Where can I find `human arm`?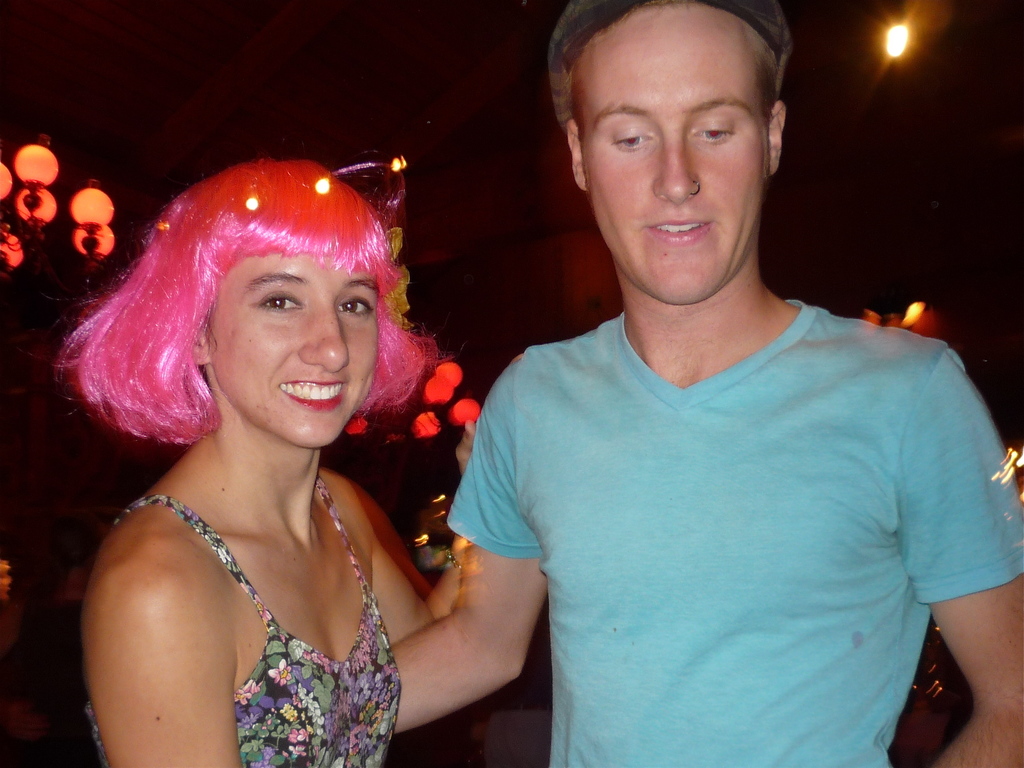
You can find it at (364, 489, 448, 694).
